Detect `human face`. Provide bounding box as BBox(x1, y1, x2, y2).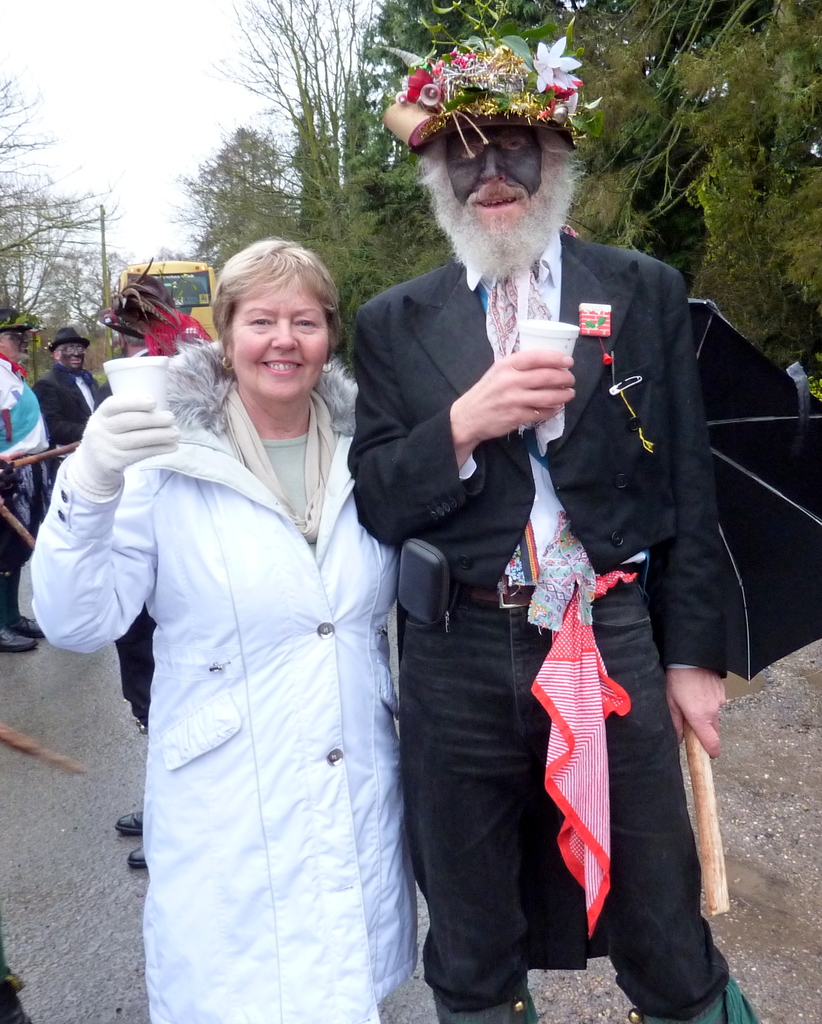
BBox(0, 330, 28, 356).
